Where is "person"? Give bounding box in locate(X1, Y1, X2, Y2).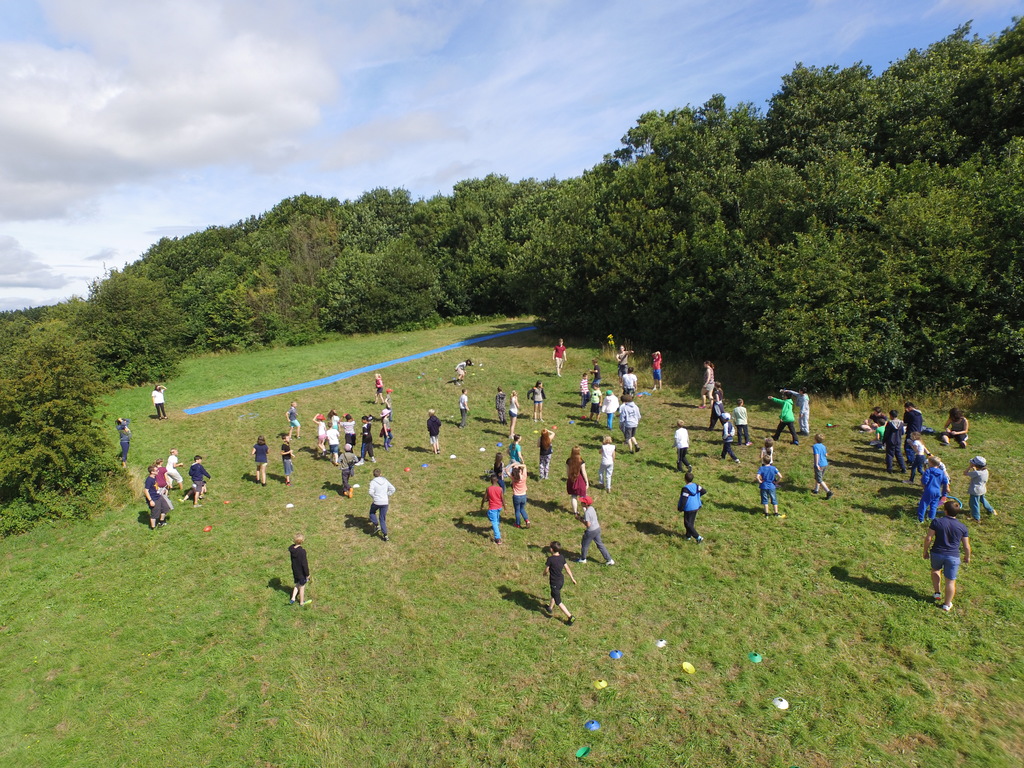
locate(533, 429, 554, 481).
